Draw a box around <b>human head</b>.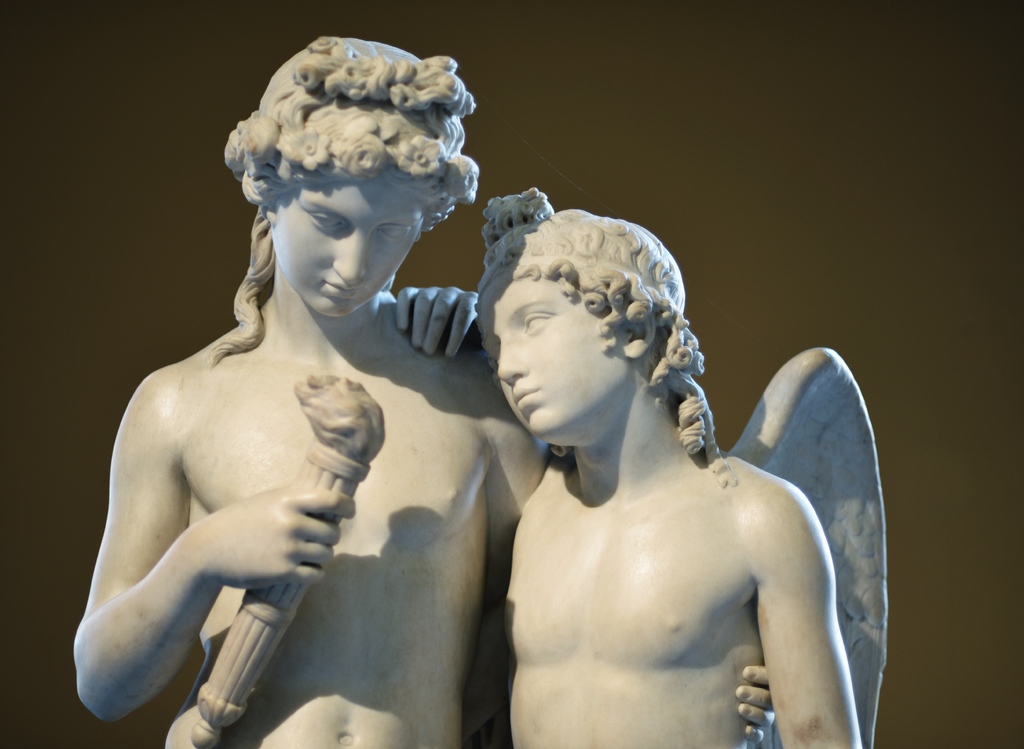
detection(225, 35, 476, 318).
